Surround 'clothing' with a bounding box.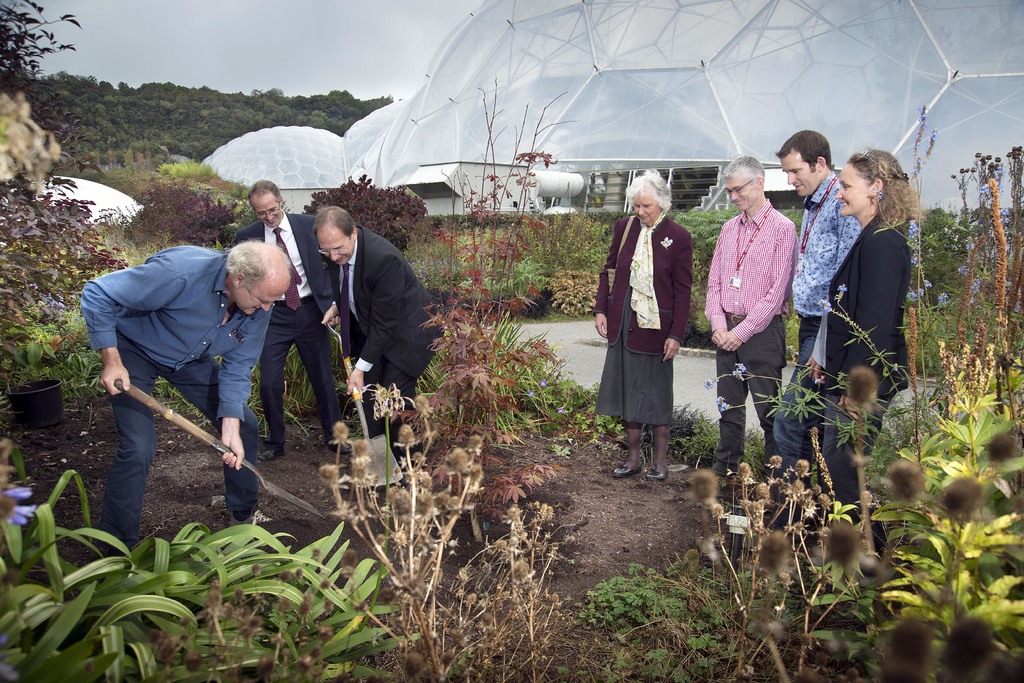
{"left": 770, "top": 176, "right": 868, "bottom": 498}.
